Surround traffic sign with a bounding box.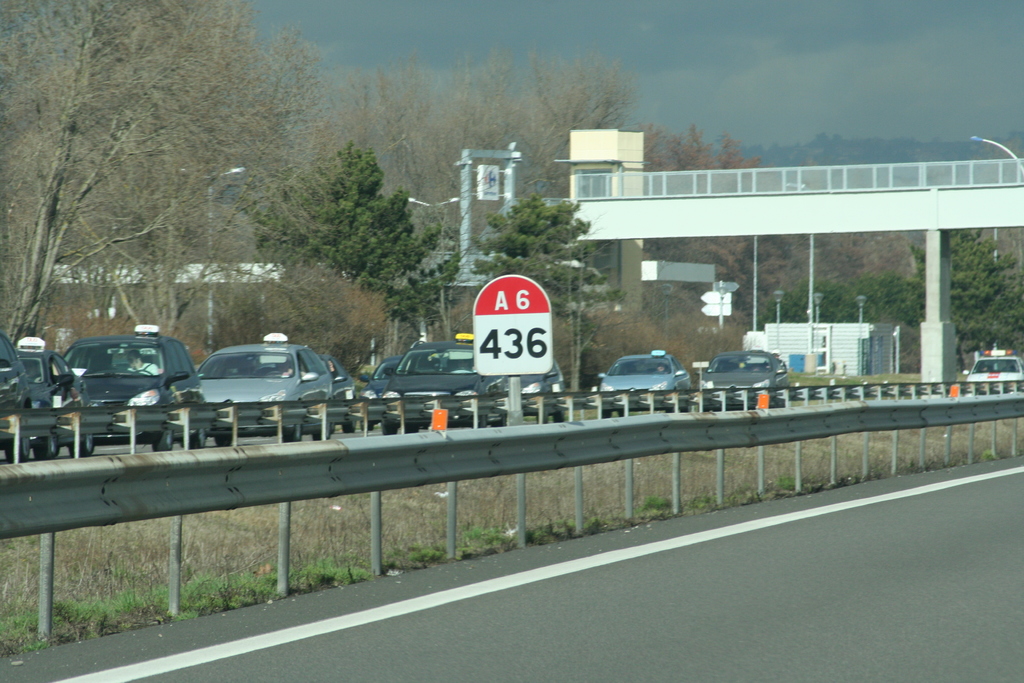
box(468, 276, 557, 374).
